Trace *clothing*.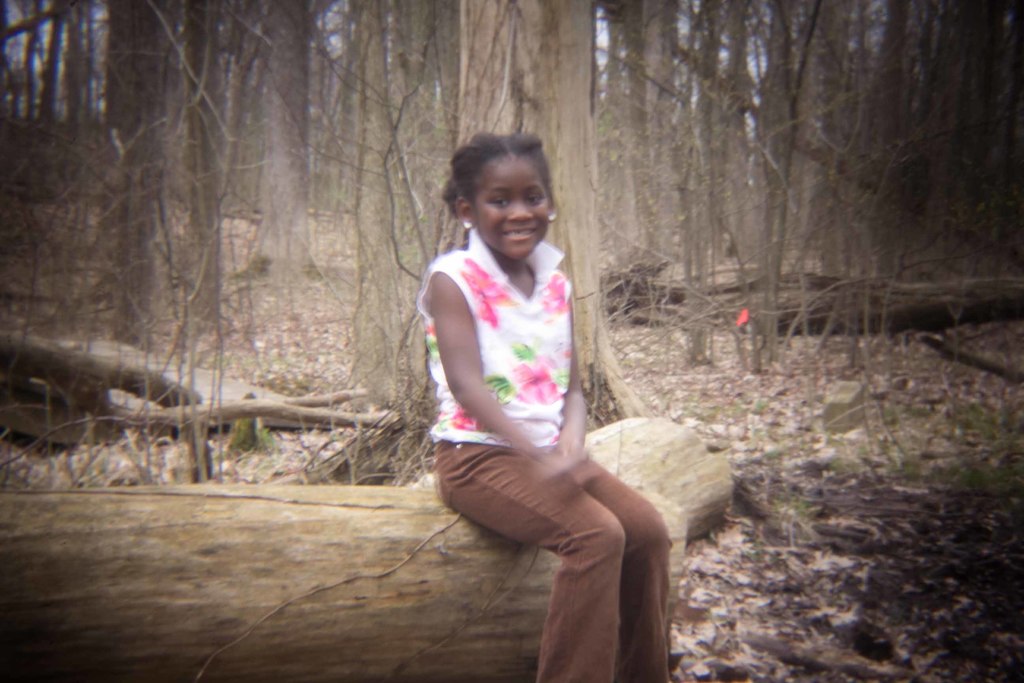
Traced to <region>433, 228, 675, 682</region>.
